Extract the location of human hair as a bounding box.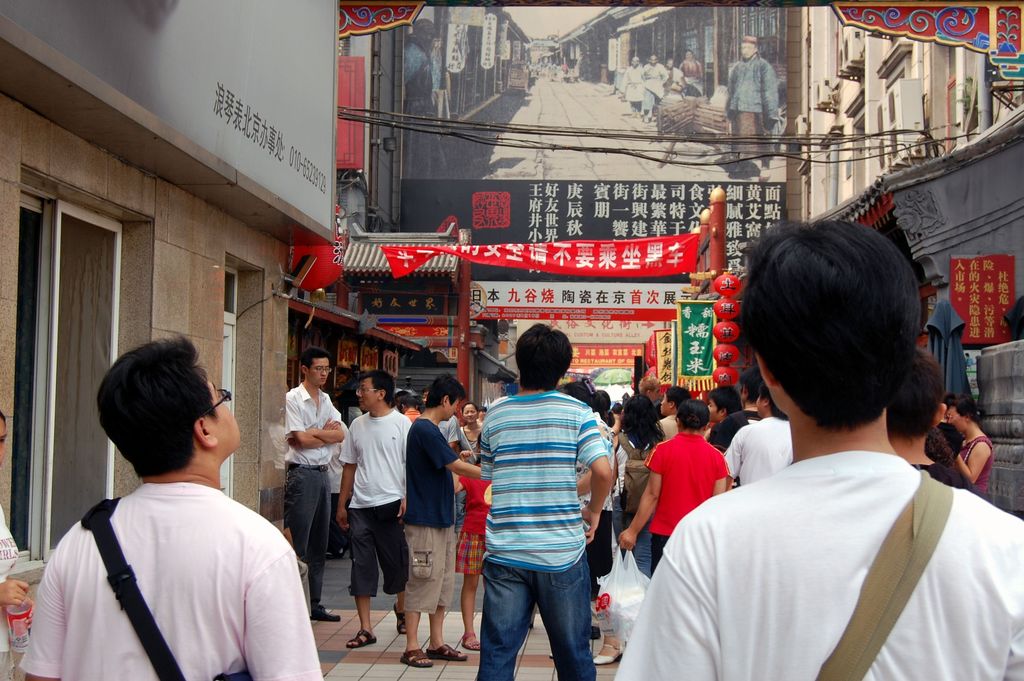
crop(675, 397, 712, 428).
